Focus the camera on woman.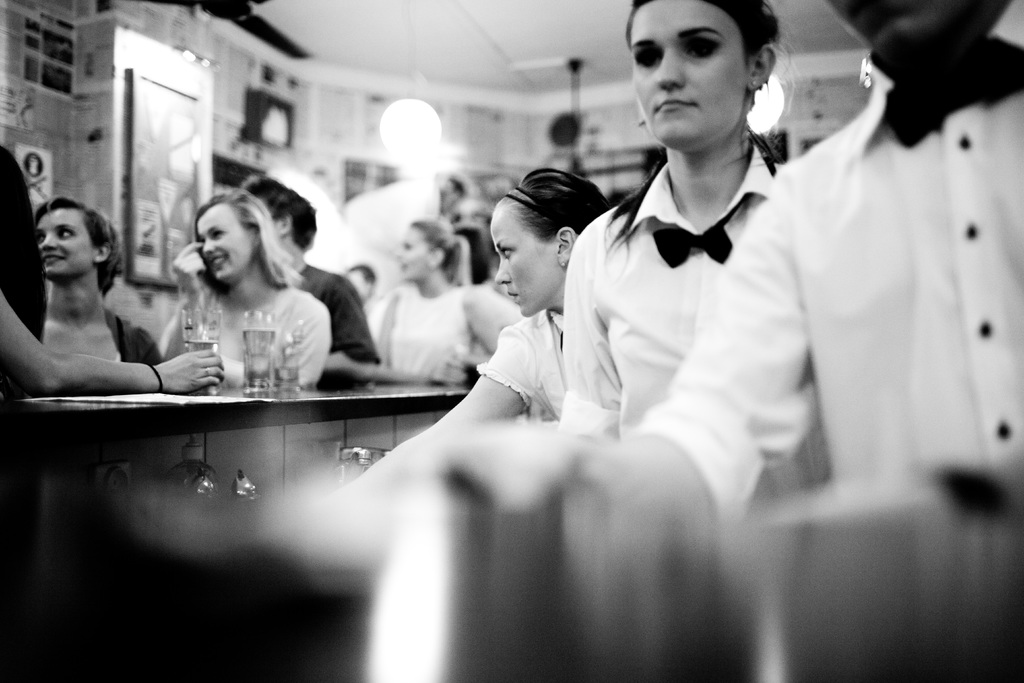
Focus region: region(334, 167, 631, 495).
